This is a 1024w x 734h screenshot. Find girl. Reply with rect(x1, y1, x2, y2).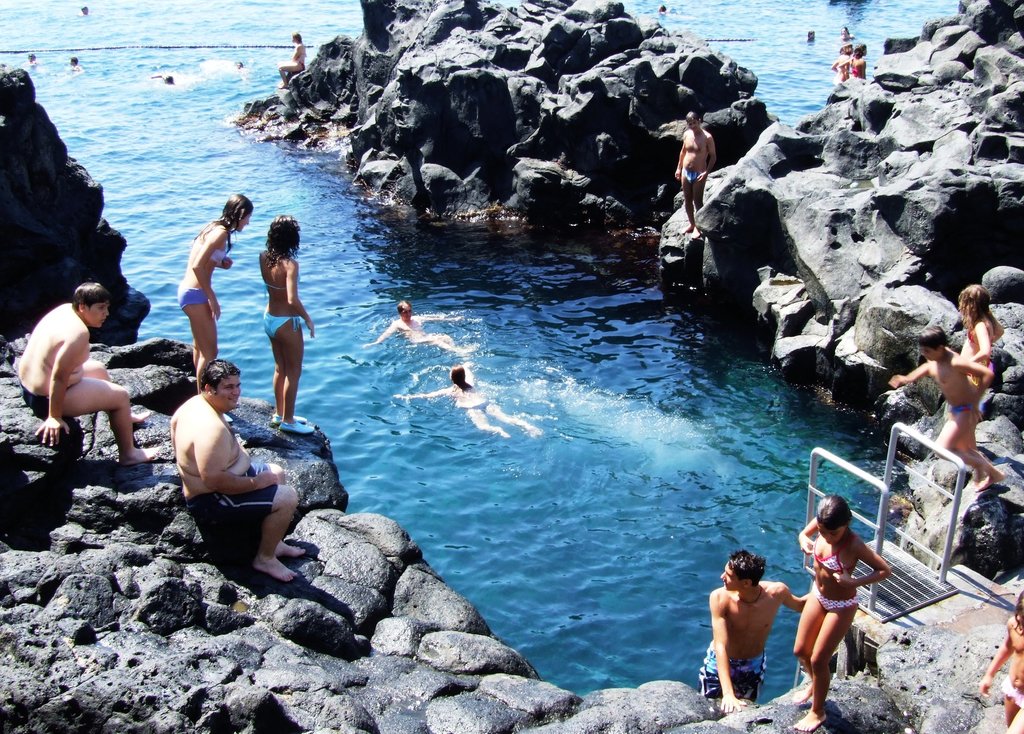
rect(793, 496, 893, 726).
